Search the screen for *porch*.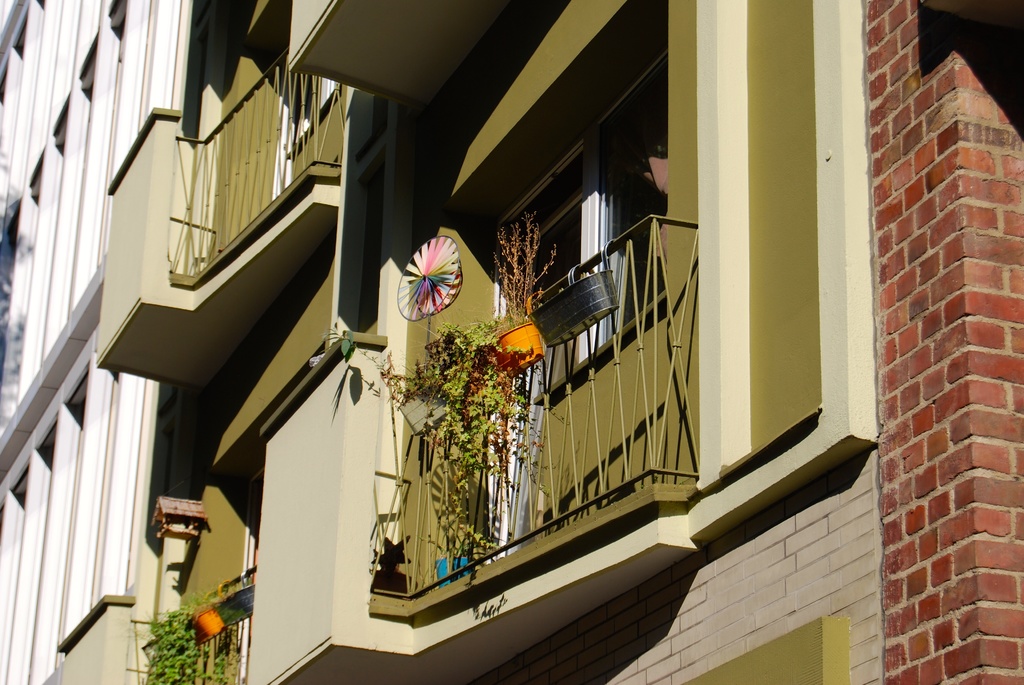
Found at detection(127, 539, 266, 684).
